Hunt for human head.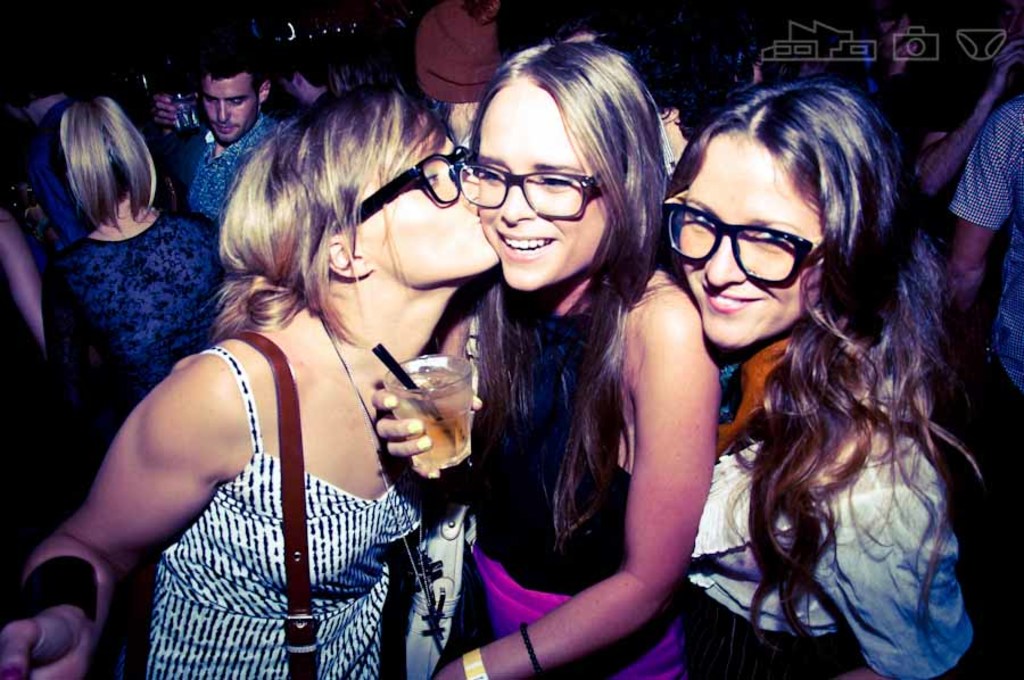
Hunted down at region(462, 28, 663, 293).
